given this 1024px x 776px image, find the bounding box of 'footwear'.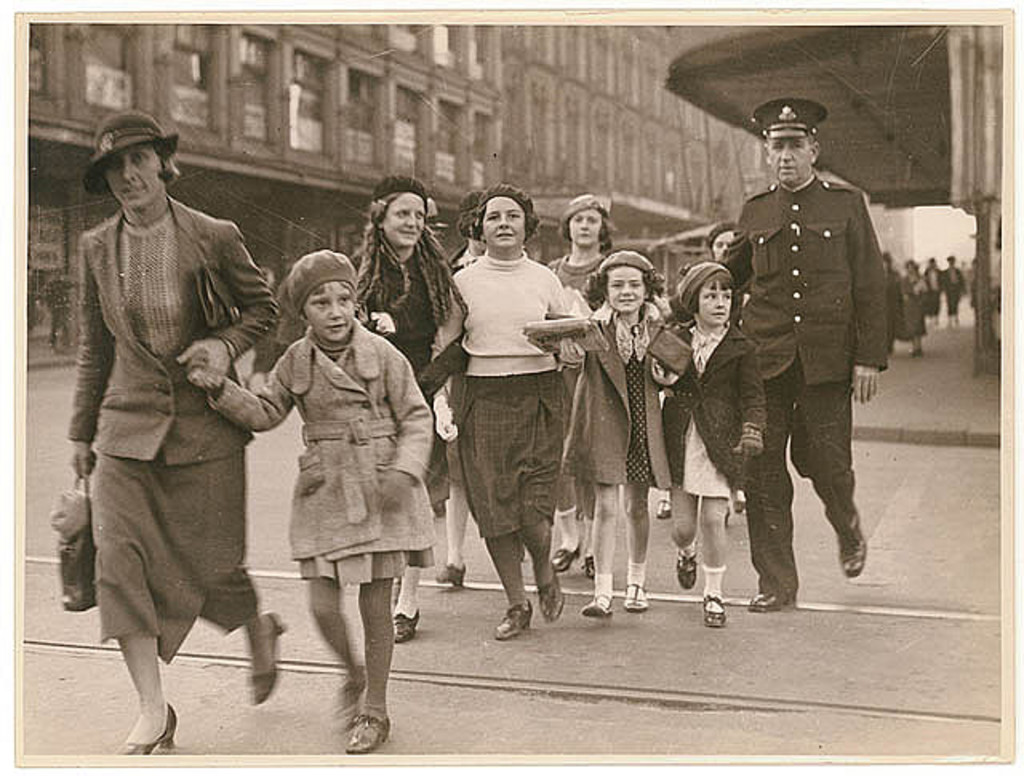
{"x1": 437, "y1": 562, "x2": 470, "y2": 590}.
